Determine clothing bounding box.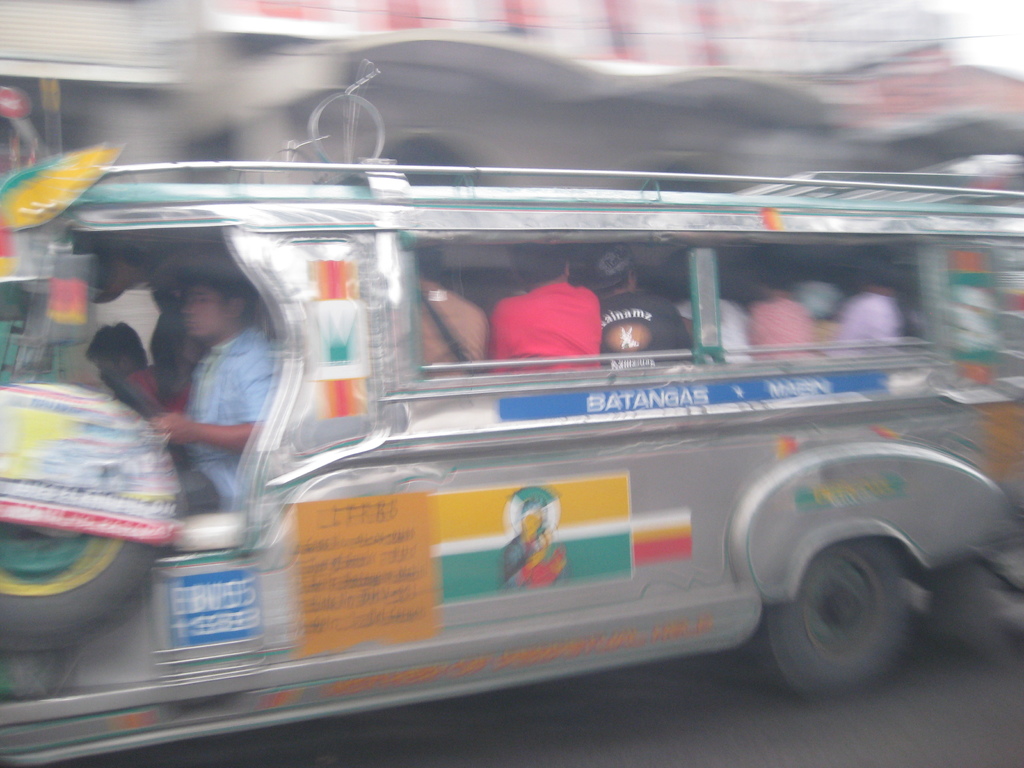
Determined: crop(483, 275, 618, 379).
